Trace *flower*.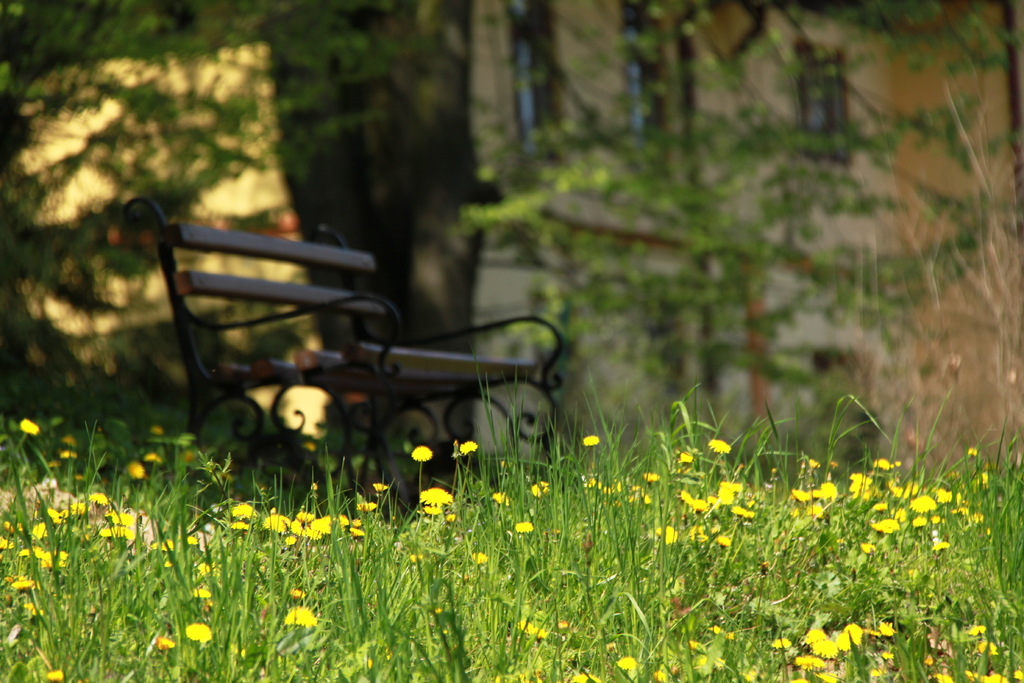
Traced to Rect(708, 441, 729, 456).
